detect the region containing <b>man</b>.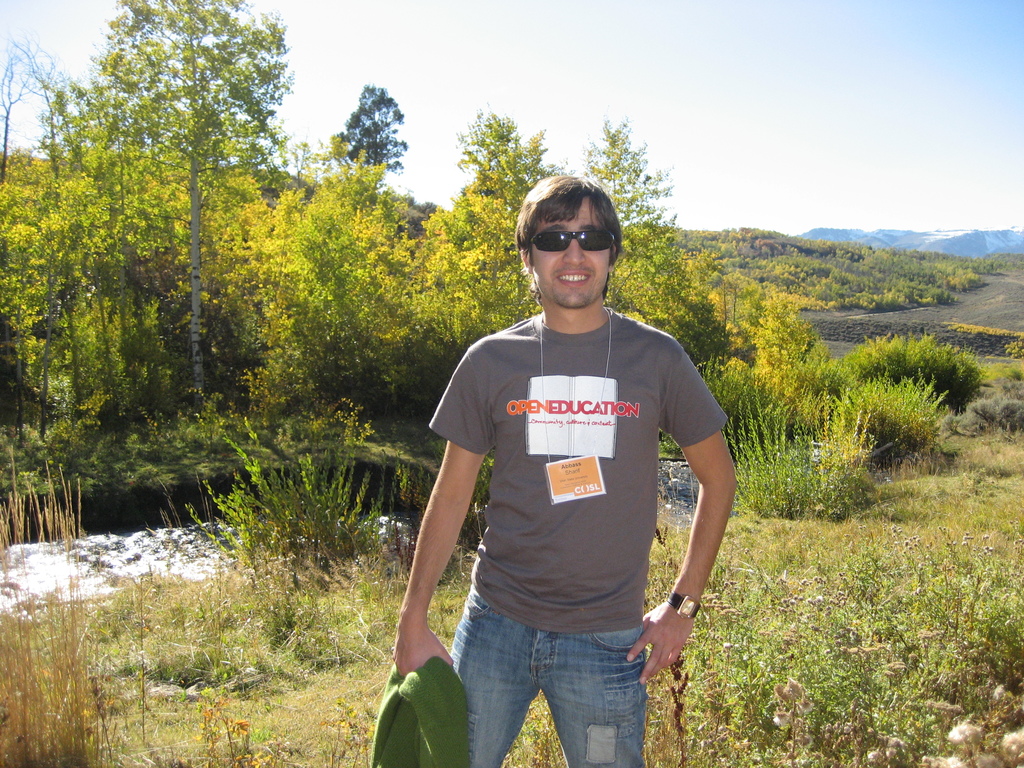
l=390, t=165, r=745, b=767.
